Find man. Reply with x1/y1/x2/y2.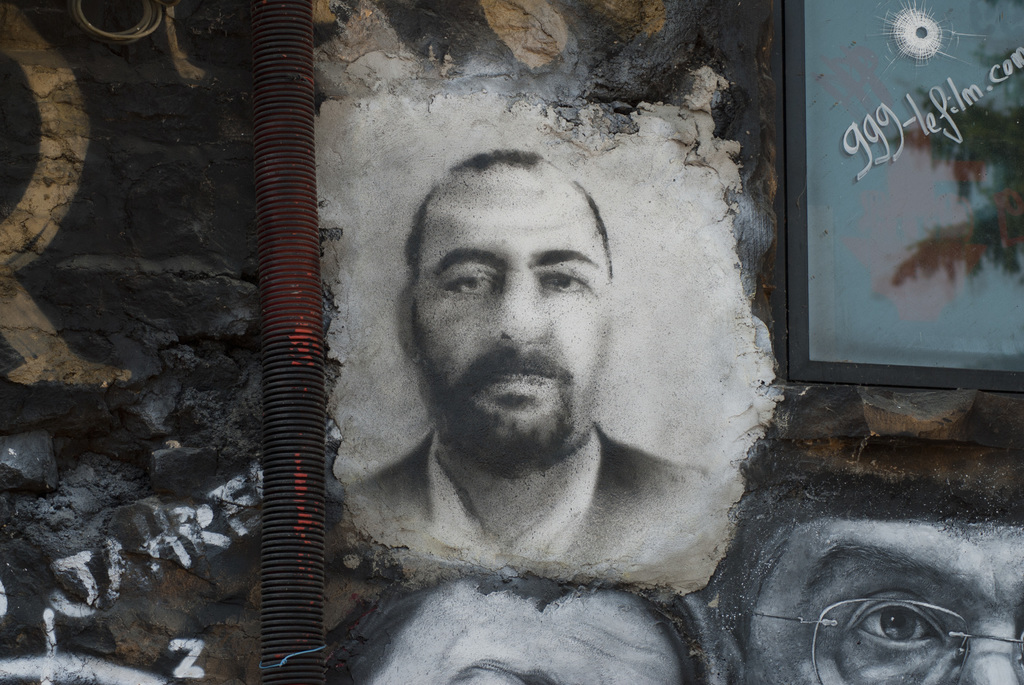
700/440/1023/684.
